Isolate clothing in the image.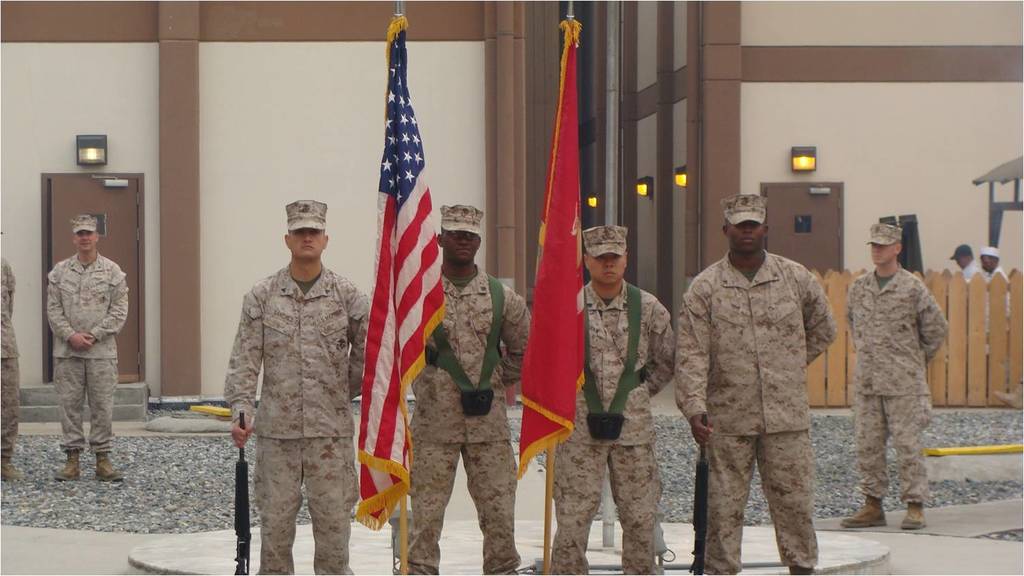
Isolated region: bbox(68, 221, 100, 245).
